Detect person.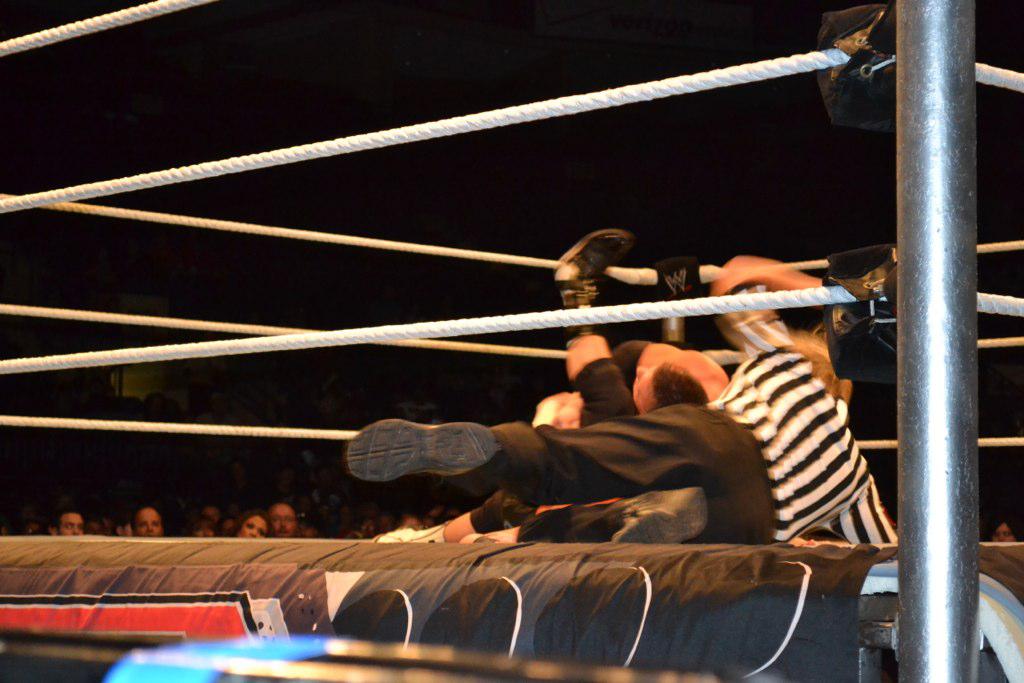
Detected at <bbox>993, 521, 1023, 539</bbox>.
